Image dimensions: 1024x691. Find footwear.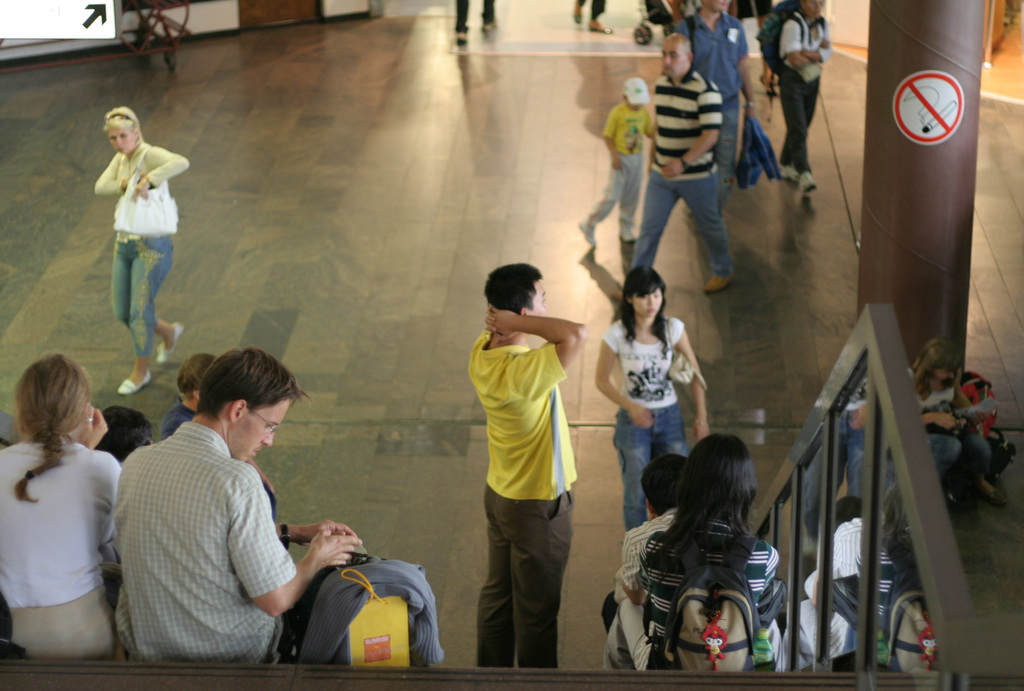
box(157, 319, 186, 361).
